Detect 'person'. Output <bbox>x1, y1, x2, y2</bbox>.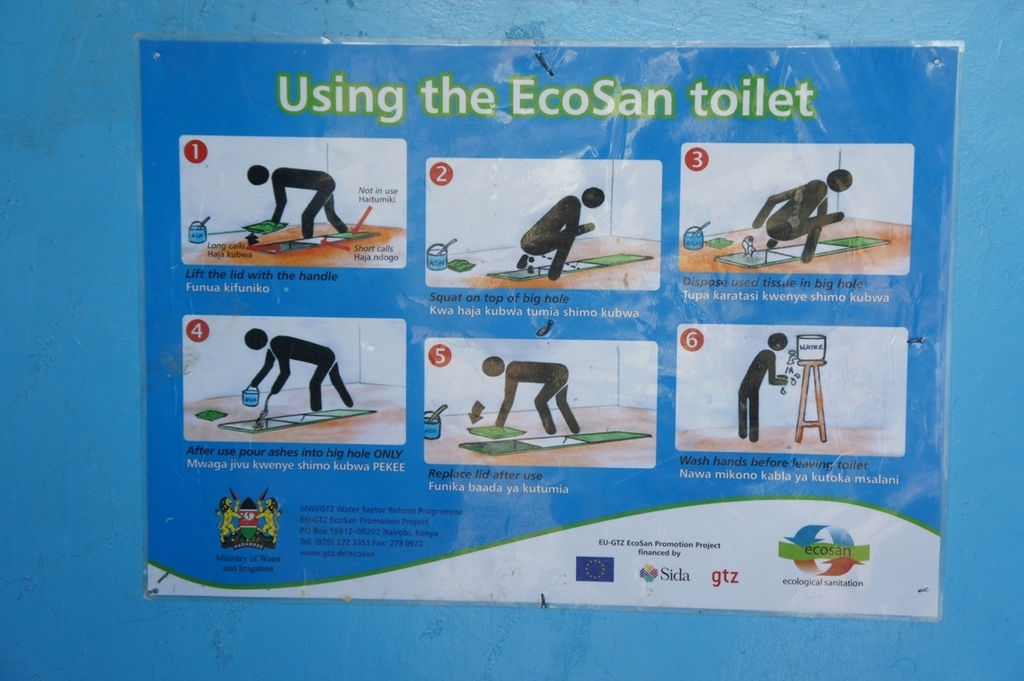
<bbox>239, 330, 353, 412</bbox>.
